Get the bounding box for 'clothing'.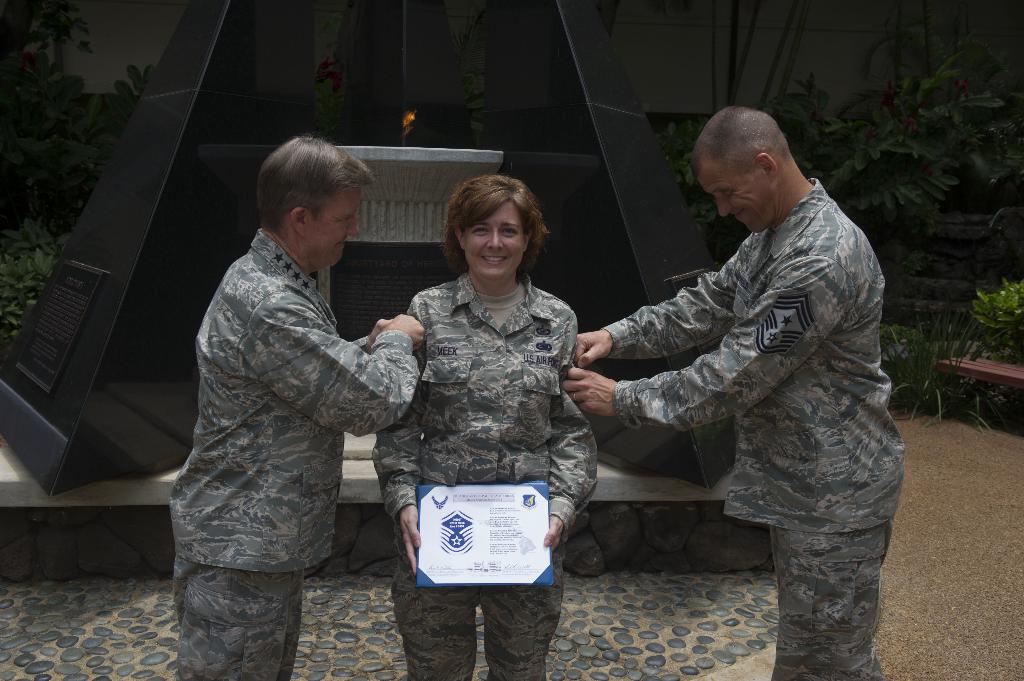
bbox(374, 277, 599, 680).
